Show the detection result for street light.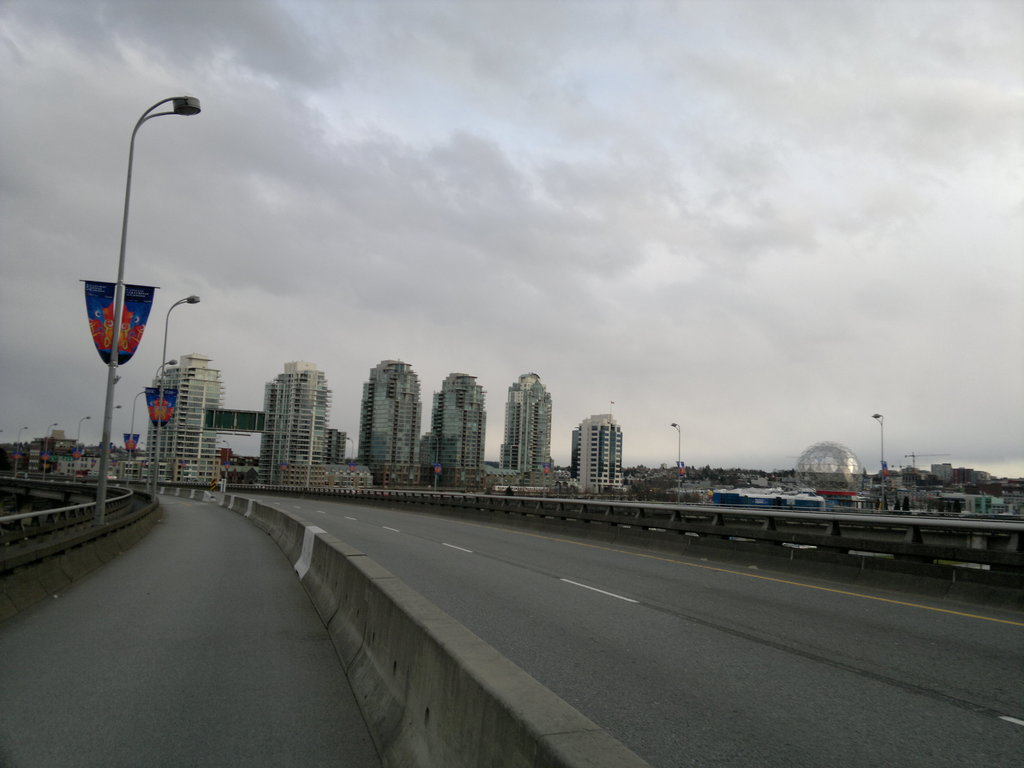
(x1=109, y1=402, x2=125, y2=411).
